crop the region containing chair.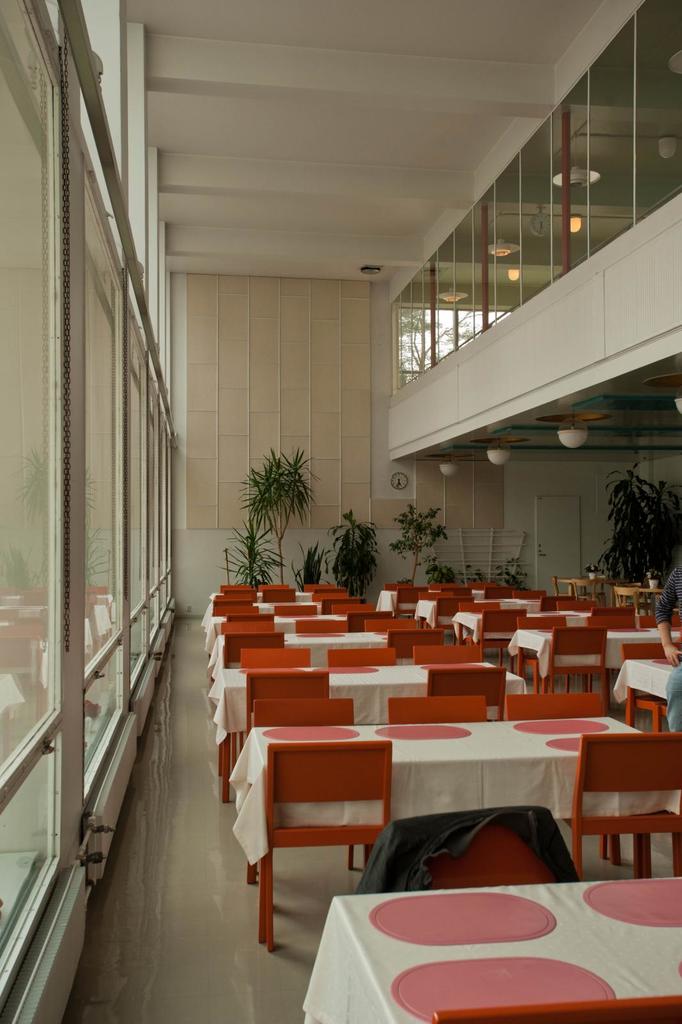
Crop region: left=386, top=697, right=488, bottom=723.
